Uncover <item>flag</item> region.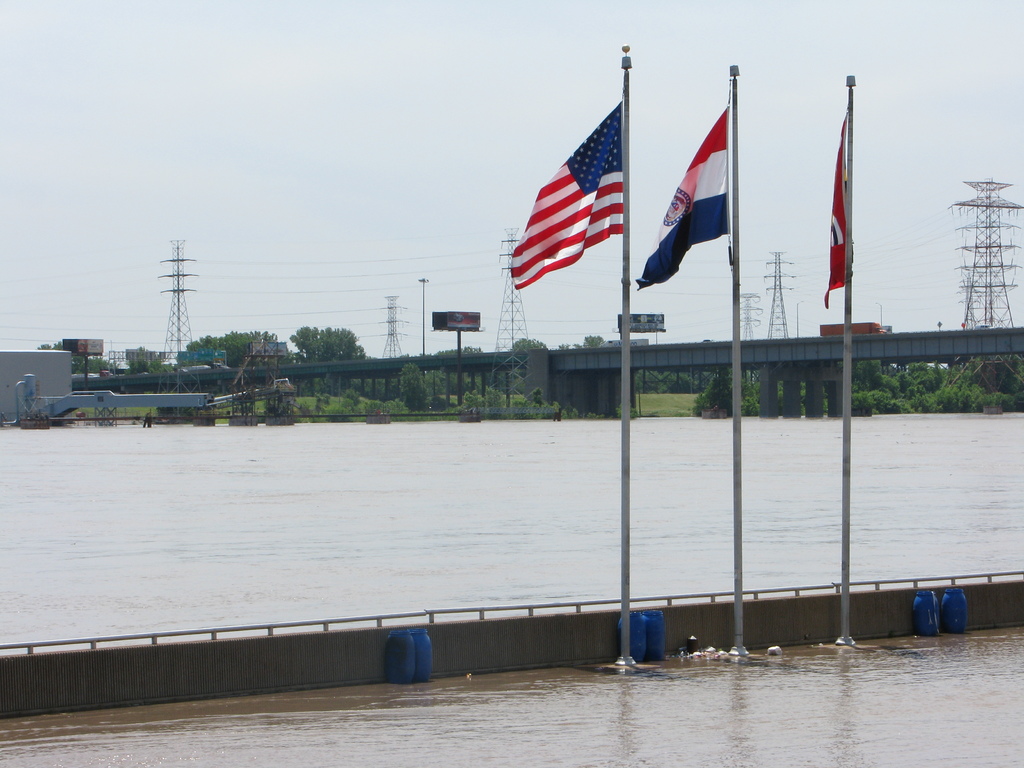
Uncovered: 820:106:845:307.
